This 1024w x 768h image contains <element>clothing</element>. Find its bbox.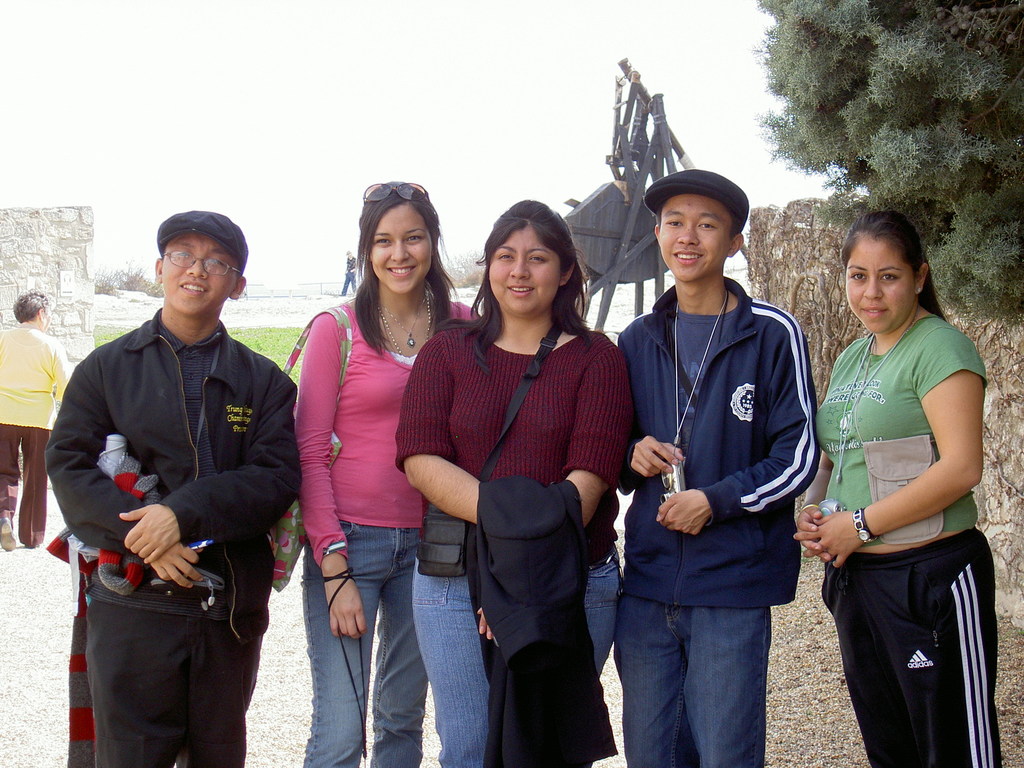
(395,326,634,767).
